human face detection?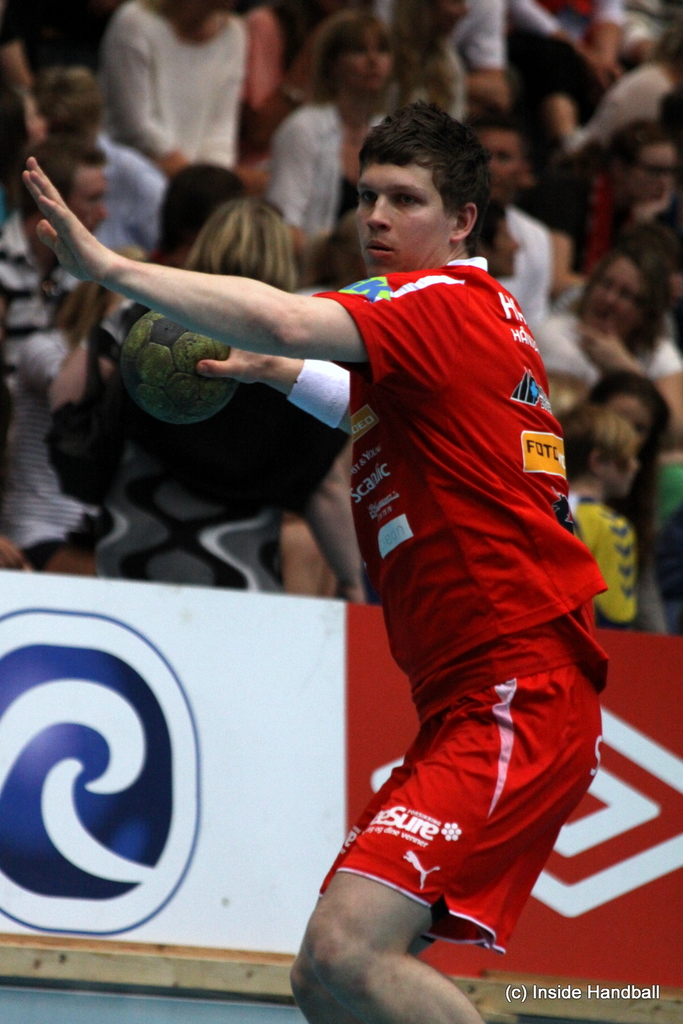
left=600, top=401, right=660, bottom=451
